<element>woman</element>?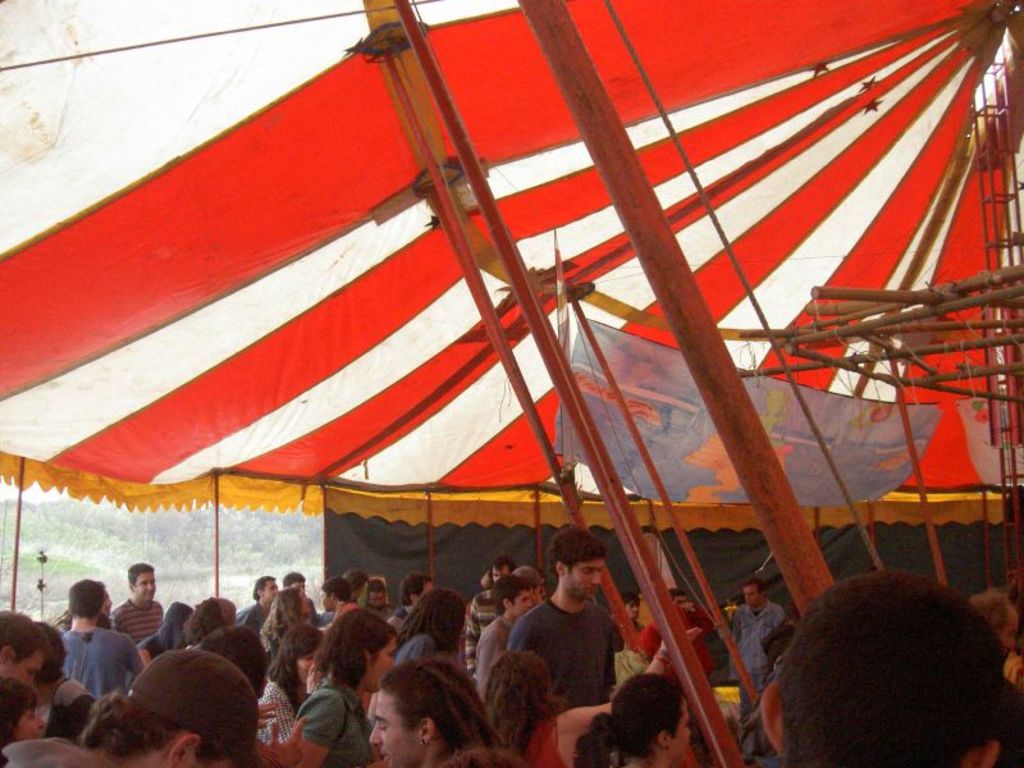
bbox(289, 611, 397, 767)
